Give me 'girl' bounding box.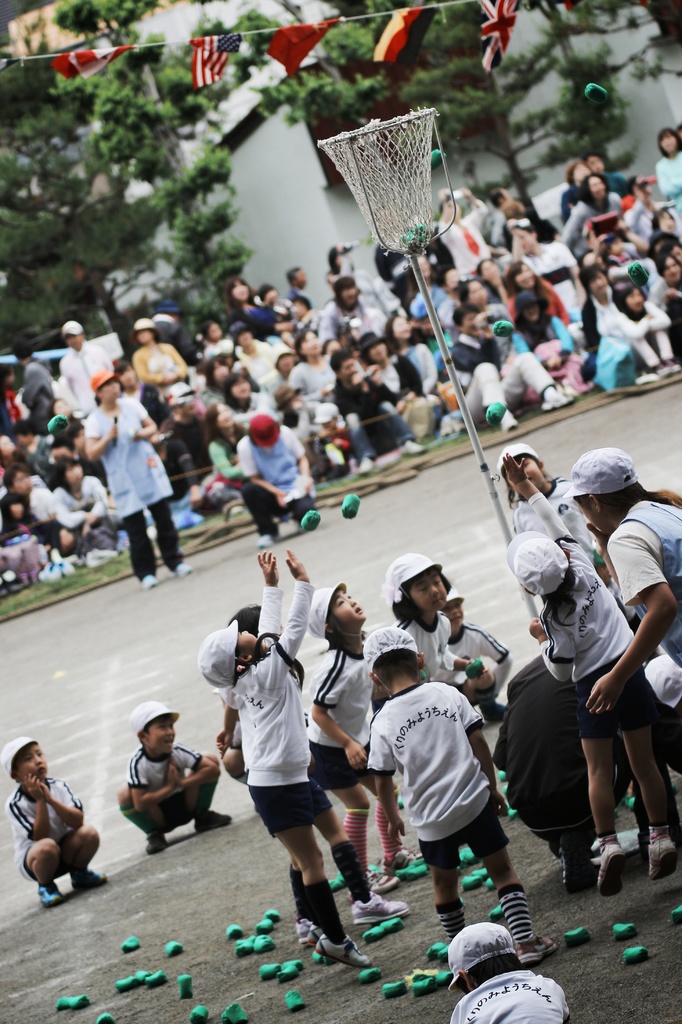
[x1=383, y1=553, x2=481, y2=674].
